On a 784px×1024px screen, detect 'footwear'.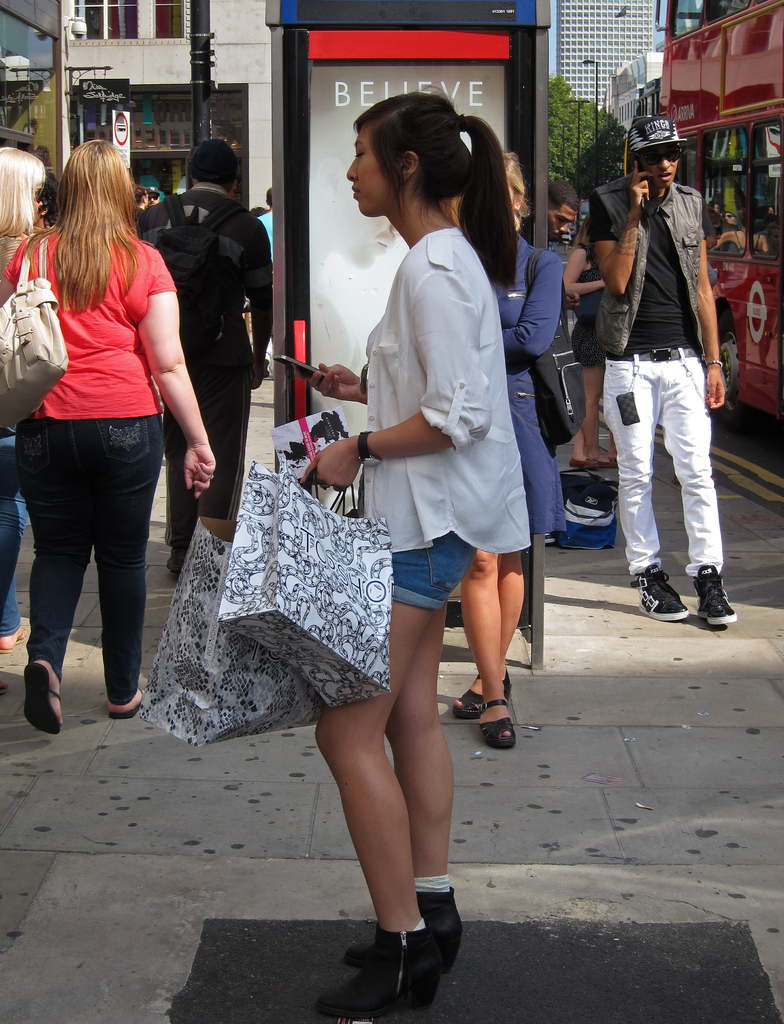
select_region(454, 669, 514, 724).
